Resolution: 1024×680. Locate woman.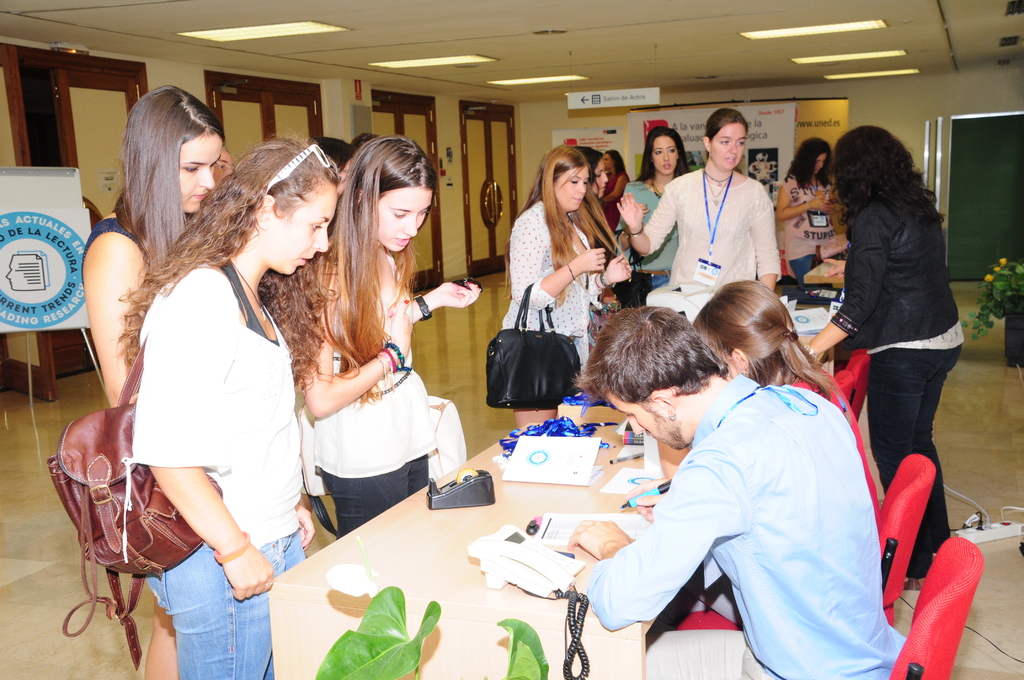
(801,124,965,592).
